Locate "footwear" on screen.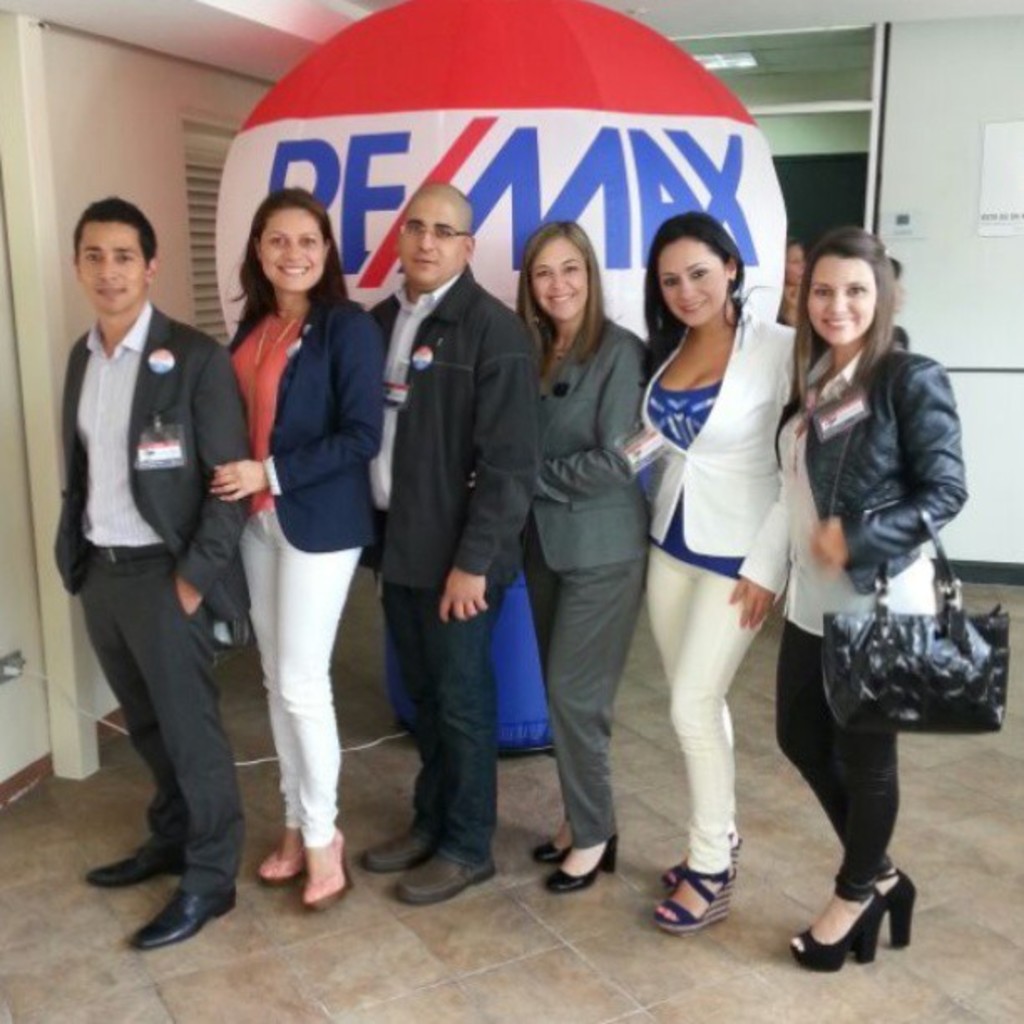
On screen at 653, 835, 745, 882.
